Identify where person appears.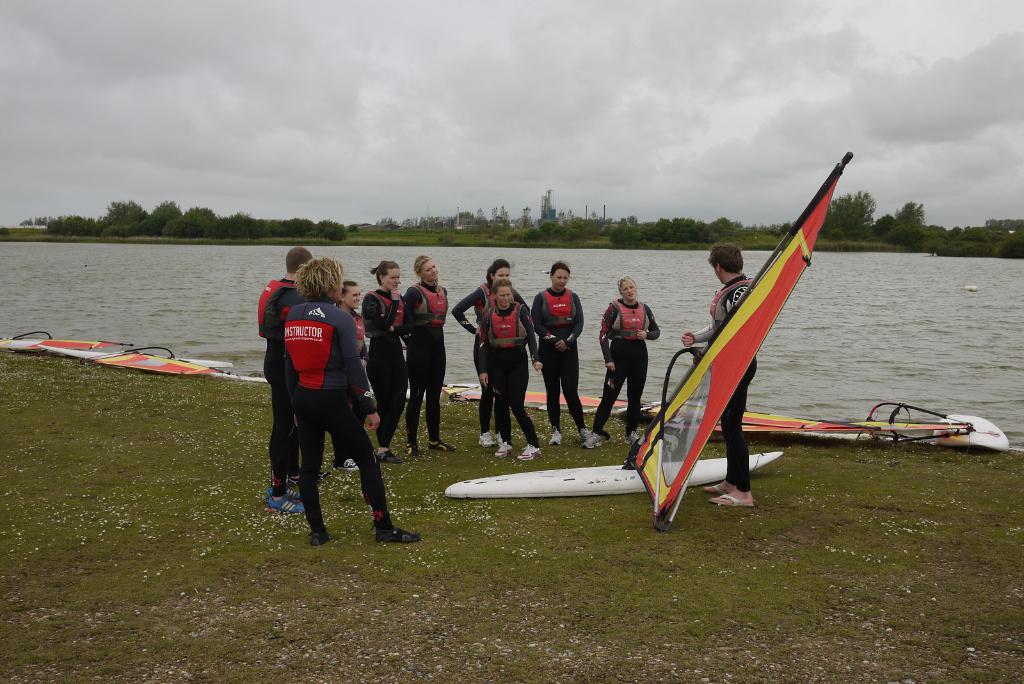
Appears at rect(444, 258, 543, 448).
